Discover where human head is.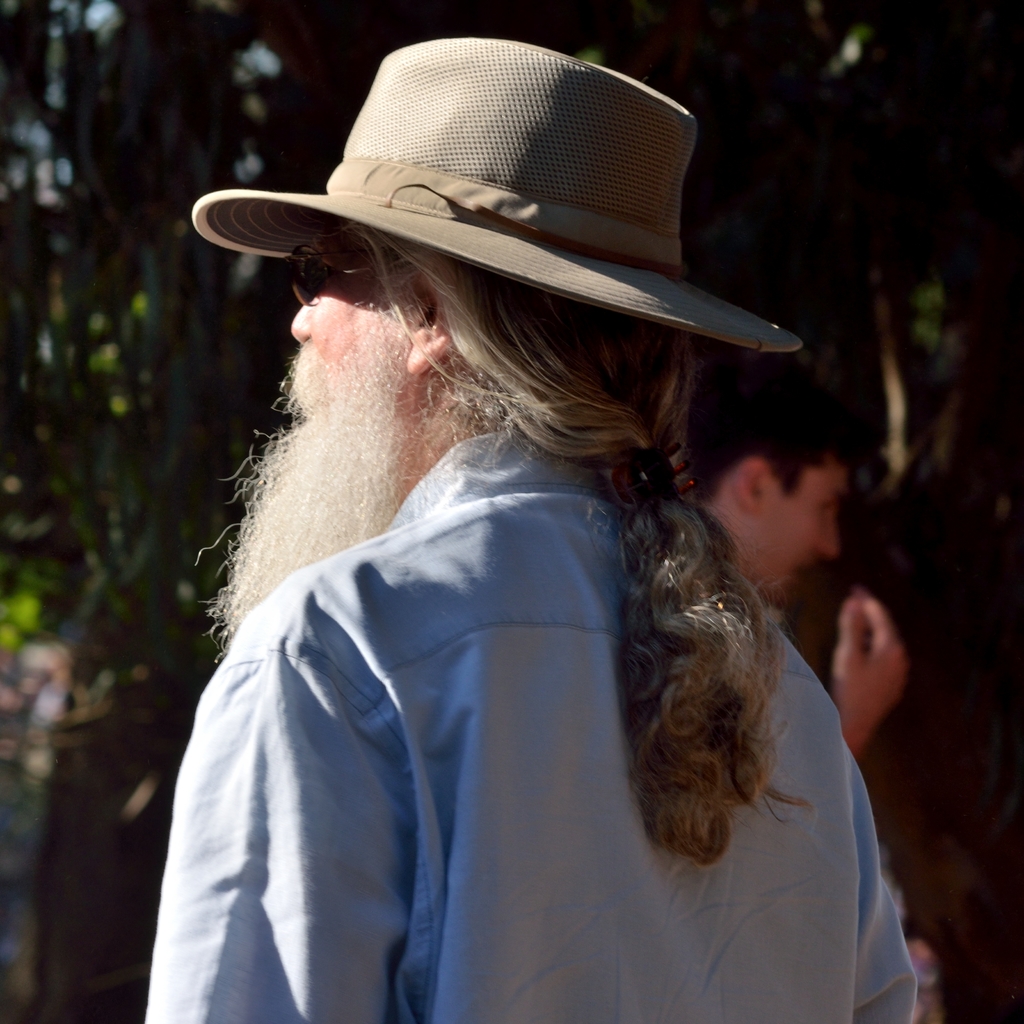
Discovered at detection(636, 359, 844, 618).
